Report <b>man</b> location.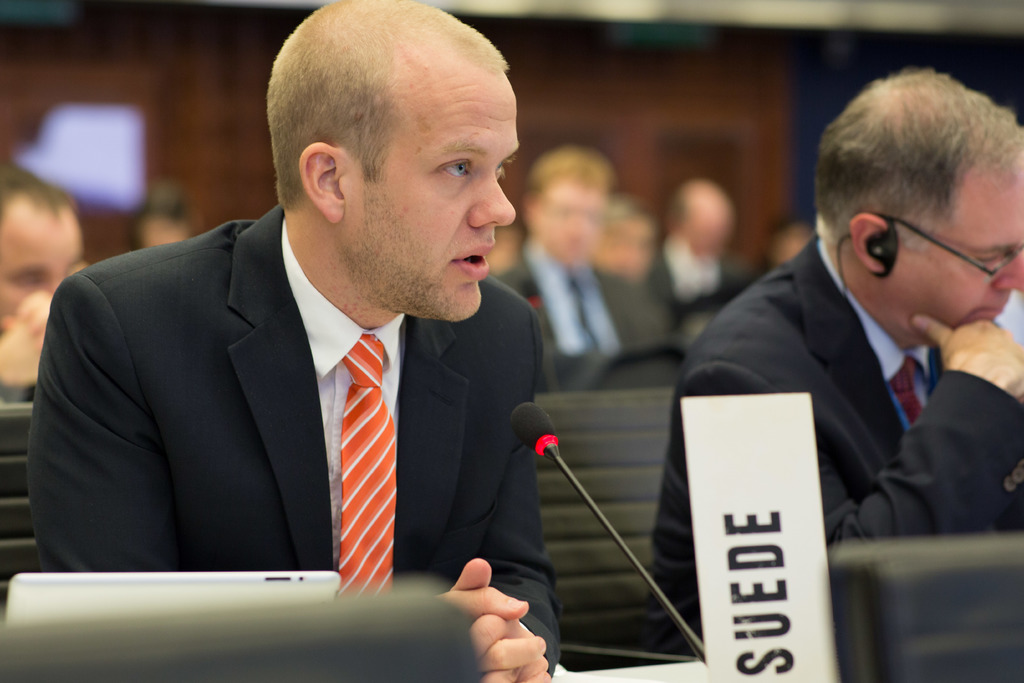
Report: select_region(647, 71, 1023, 655).
